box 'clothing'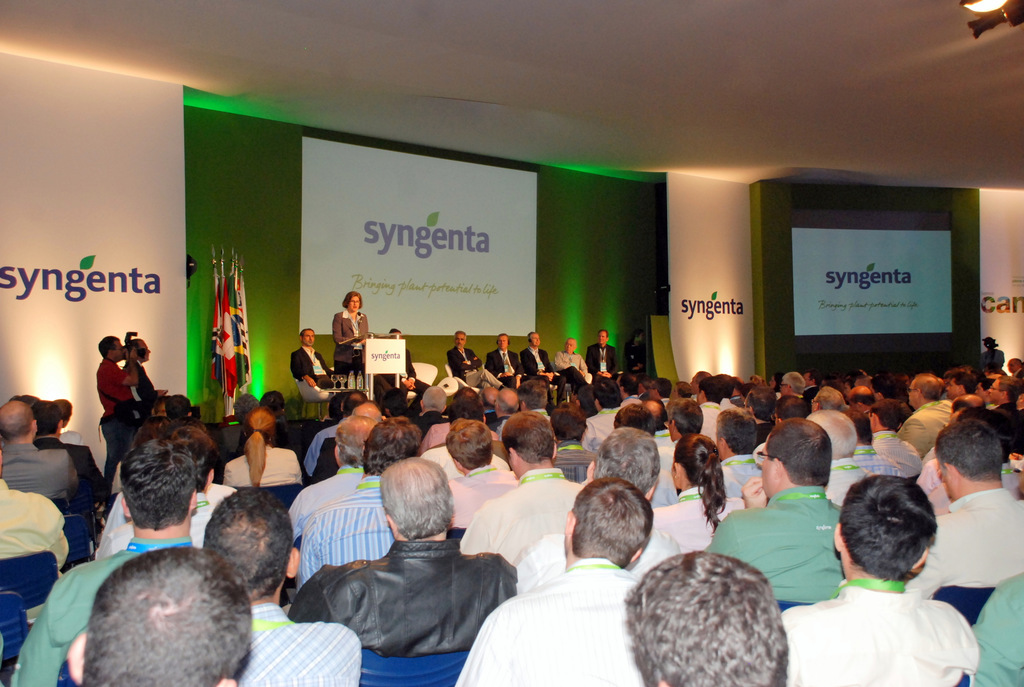
Rect(445, 340, 502, 401)
